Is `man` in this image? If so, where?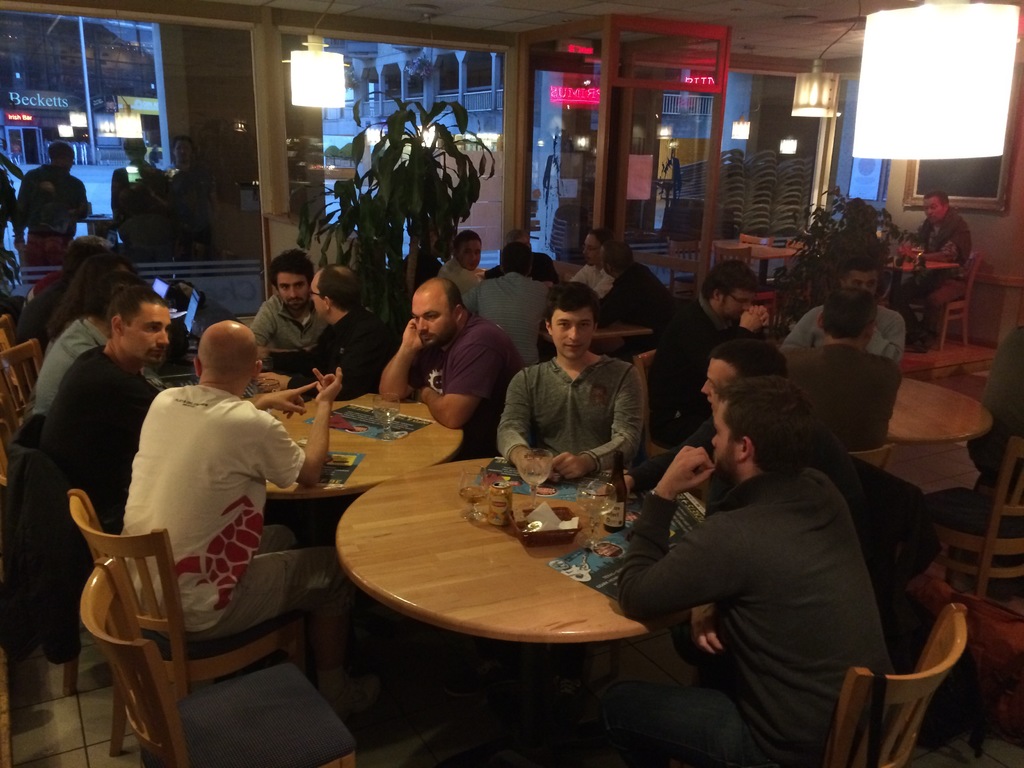
Yes, at <bbox>460, 243, 561, 366</bbox>.
